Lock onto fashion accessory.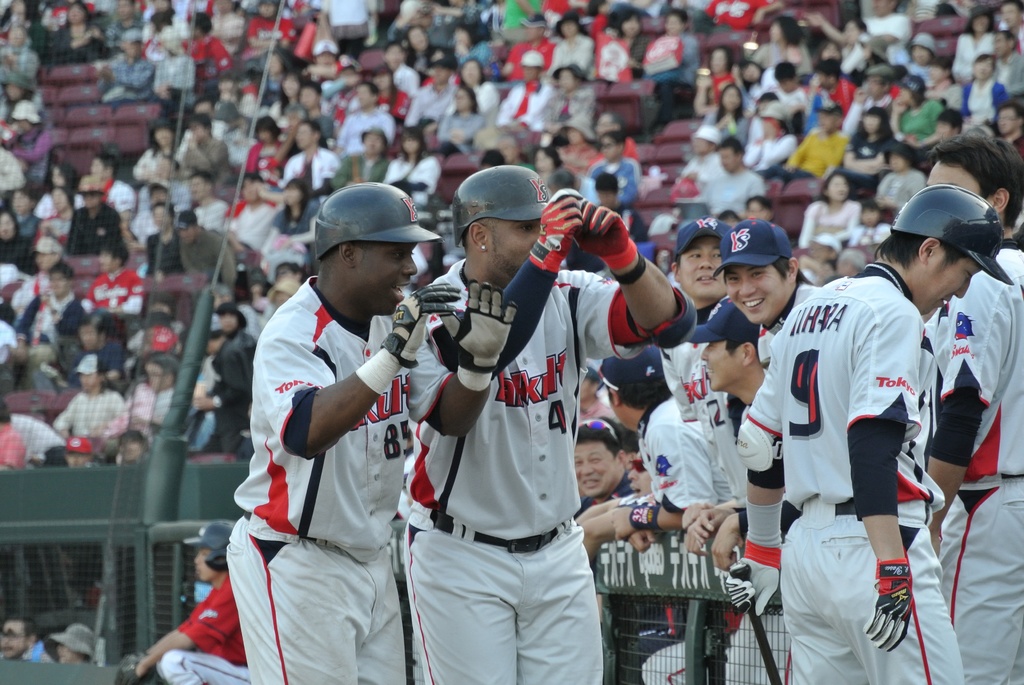
Locked: [left=627, top=504, right=661, bottom=530].
